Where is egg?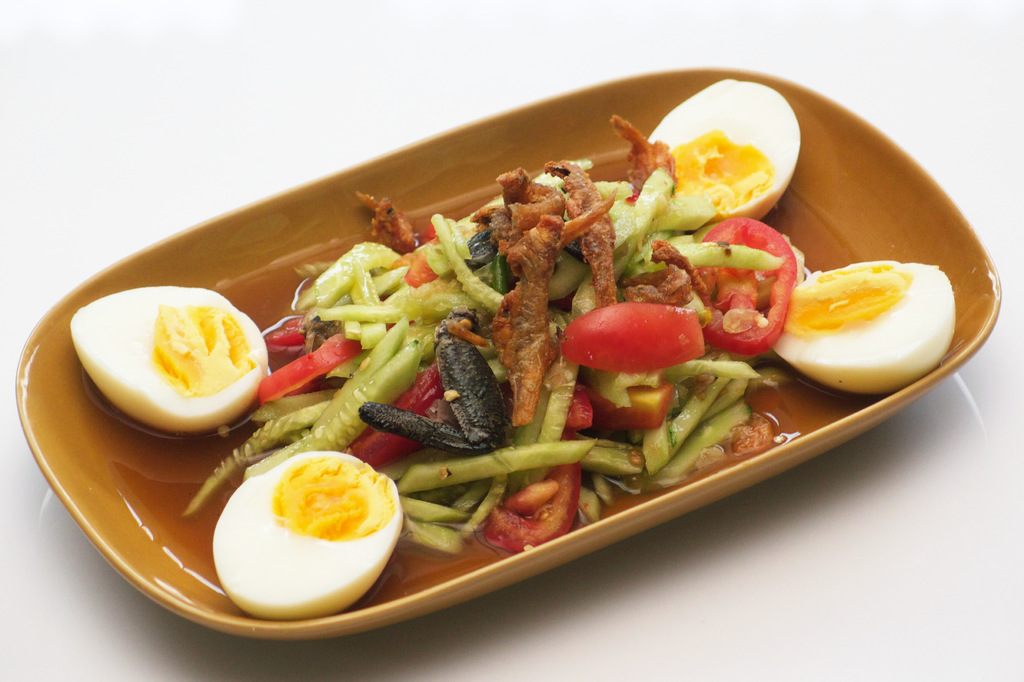
detection(209, 451, 404, 618).
